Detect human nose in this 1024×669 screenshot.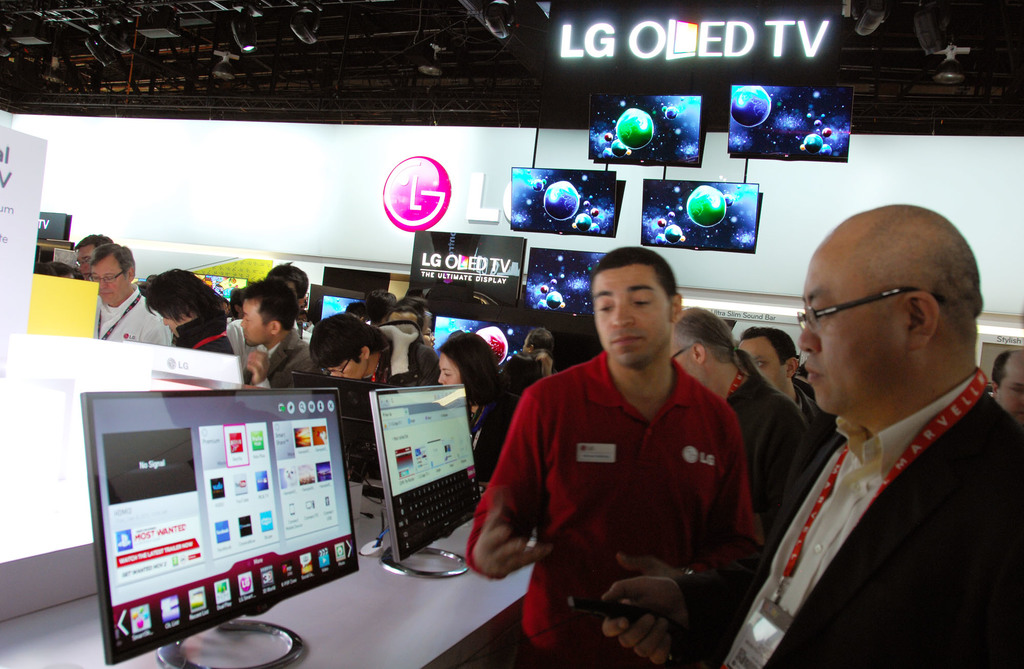
Detection: x1=99, y1=278, x2=106, y2=287.
